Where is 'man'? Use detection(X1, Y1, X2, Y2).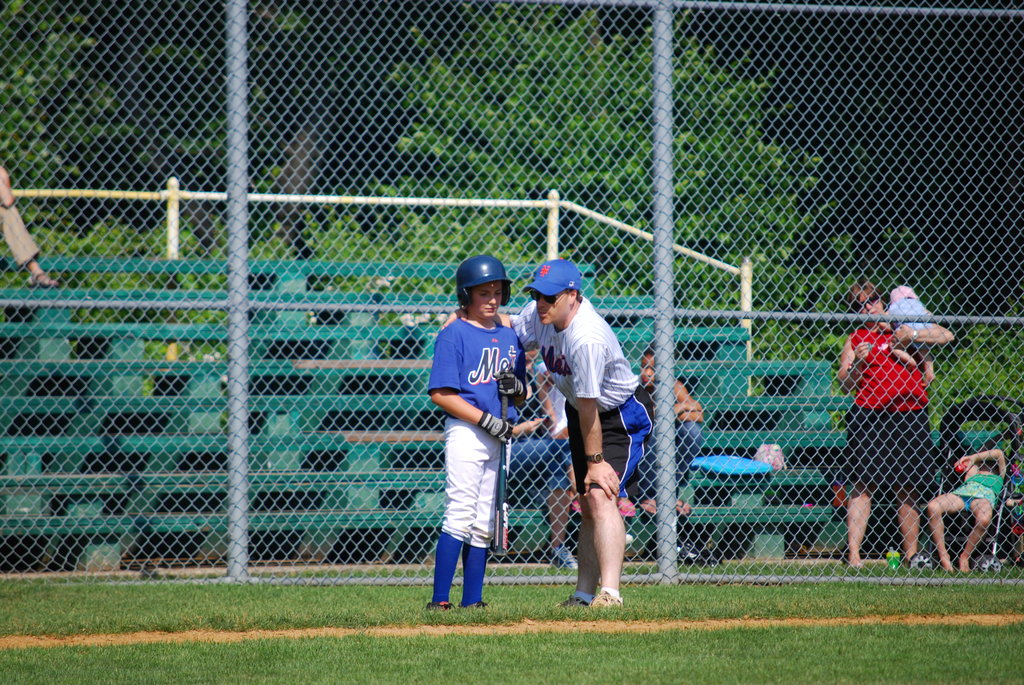
detection(542, 287, 646, 599).
